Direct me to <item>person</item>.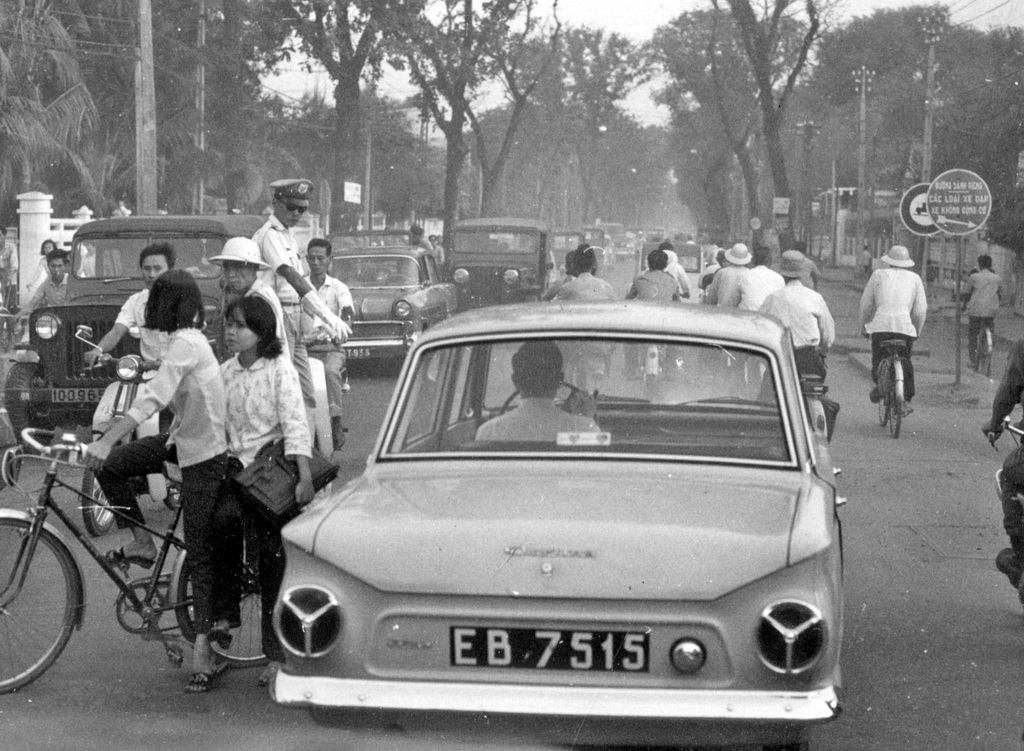
Direction: (856,243,941,456).
